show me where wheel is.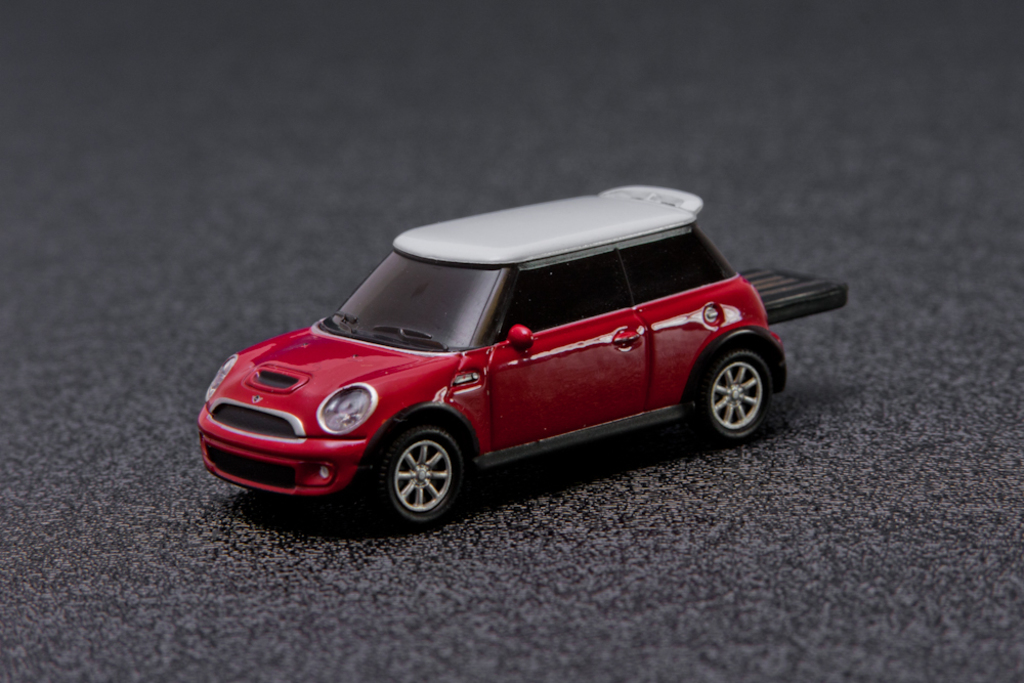
wheel is at bbox=[382, 428, 470, 532].
